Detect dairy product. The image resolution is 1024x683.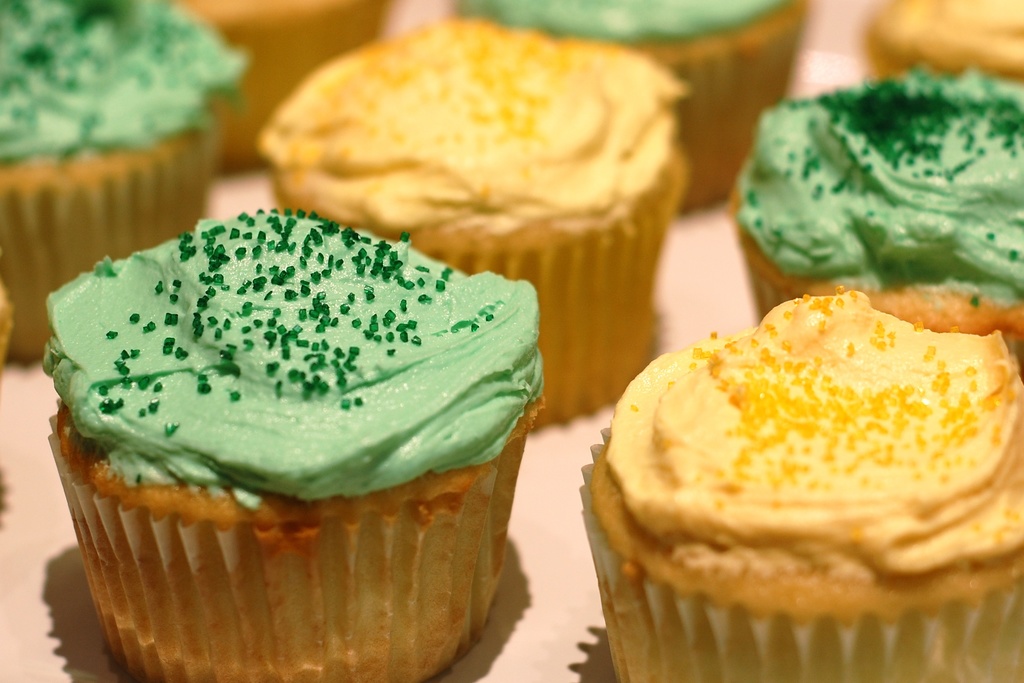
<region>147, 0, 403, 164</region>.
